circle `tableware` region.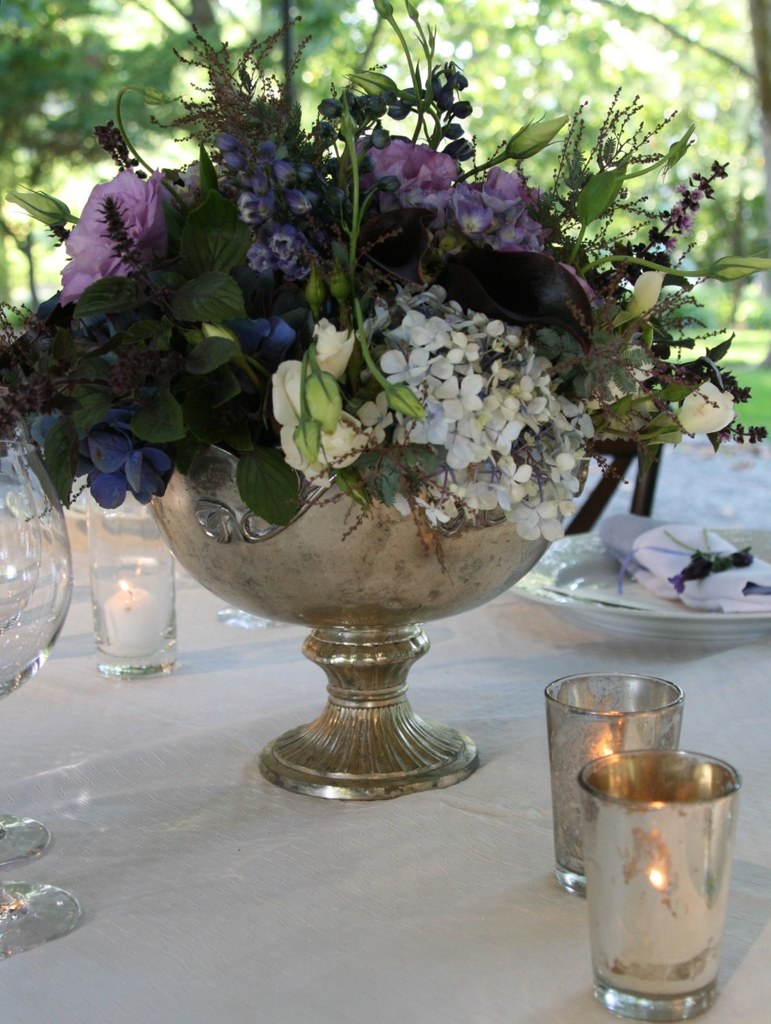
Region: l=213, t=594, r=291, b=636.
